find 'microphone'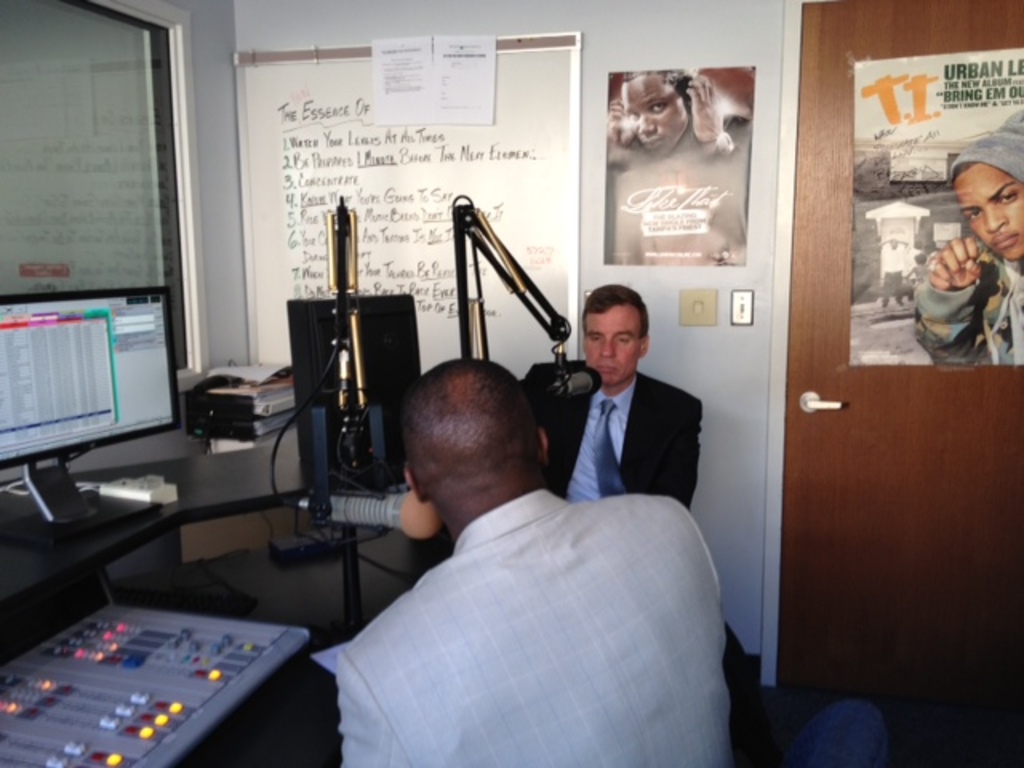
x1=294 y1=490 x2=445 y2=541
